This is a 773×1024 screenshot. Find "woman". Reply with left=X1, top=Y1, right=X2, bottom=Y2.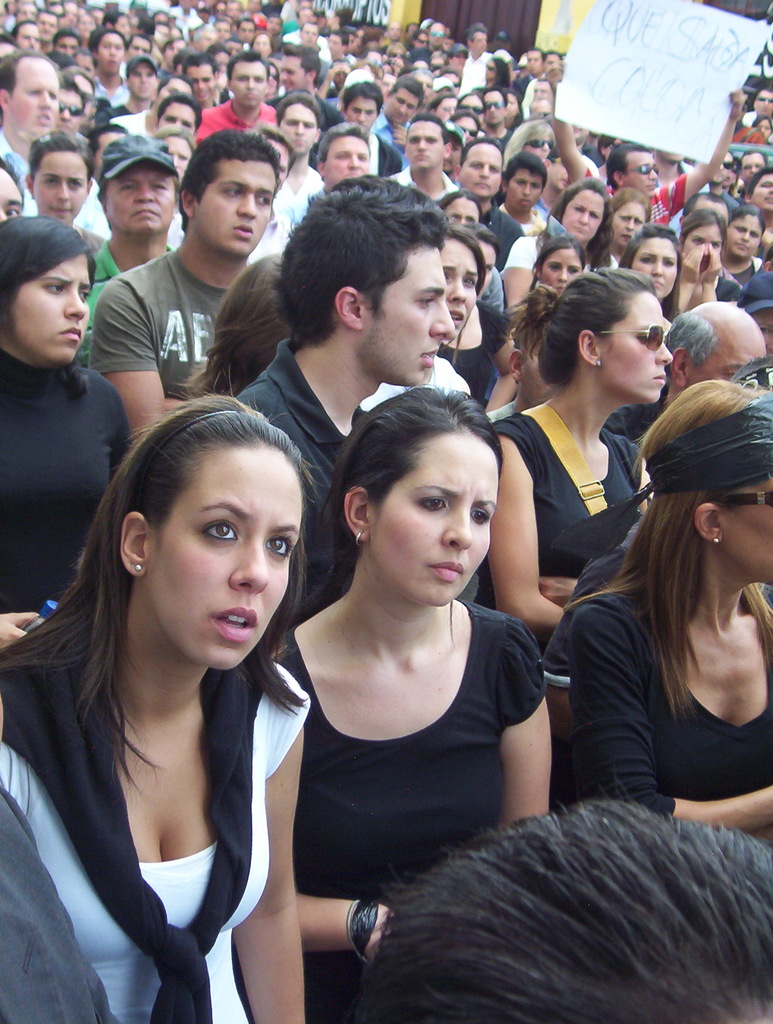
left=481, top=53, right=514, bottom=90.
